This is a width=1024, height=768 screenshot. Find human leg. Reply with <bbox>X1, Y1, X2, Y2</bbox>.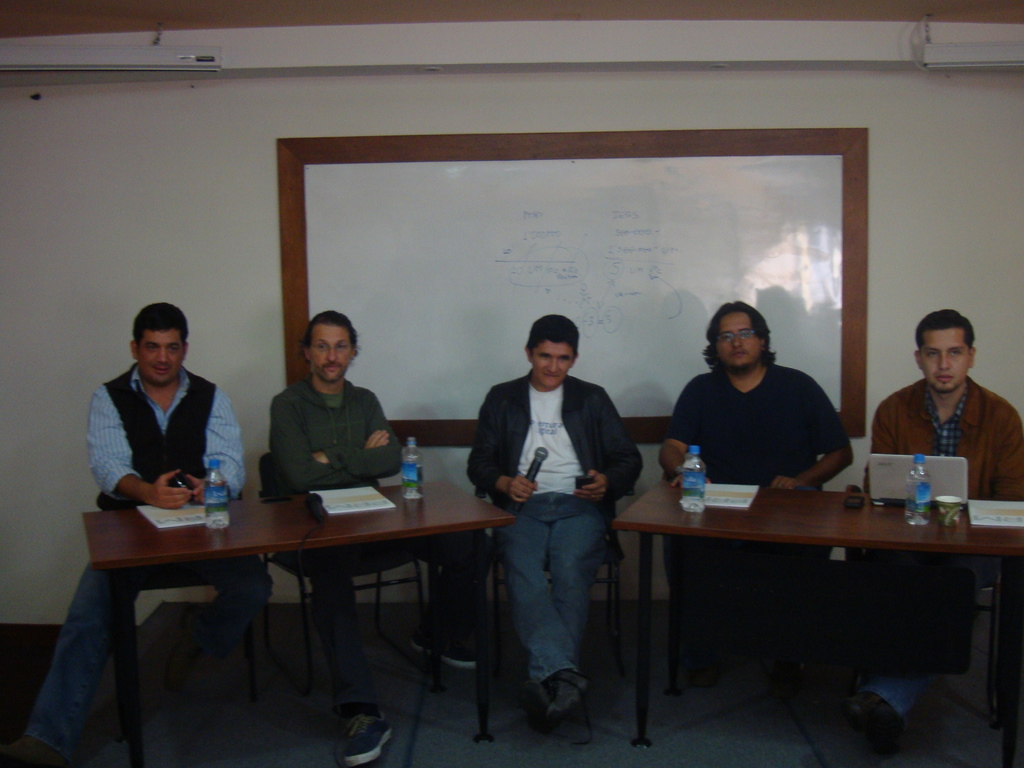
<bbox>392, 529, 479, 667</bbox>.
